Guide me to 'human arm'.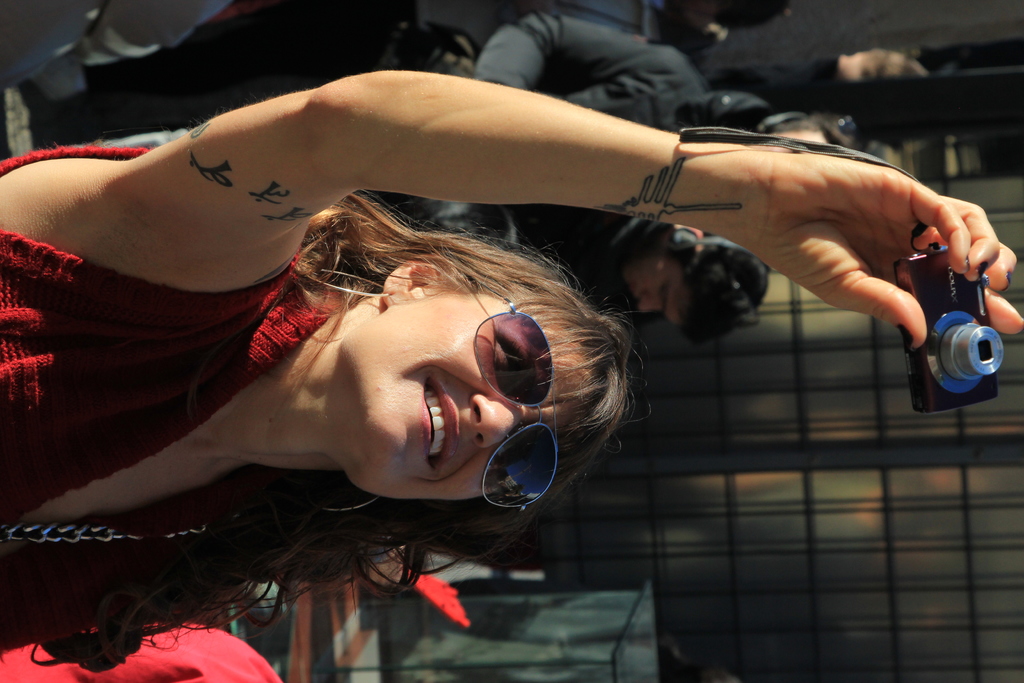
Guidance: bbox=[476, 10, 703, 103].
